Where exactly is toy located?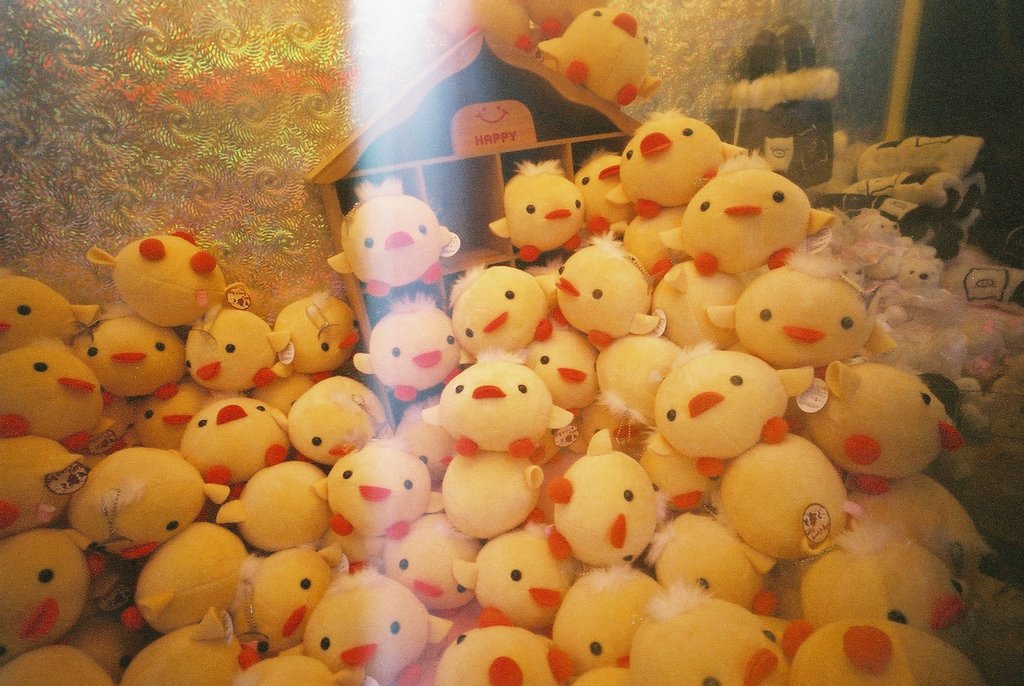
Its bounding box is left=115, top=619, right=241, bottom=685.
